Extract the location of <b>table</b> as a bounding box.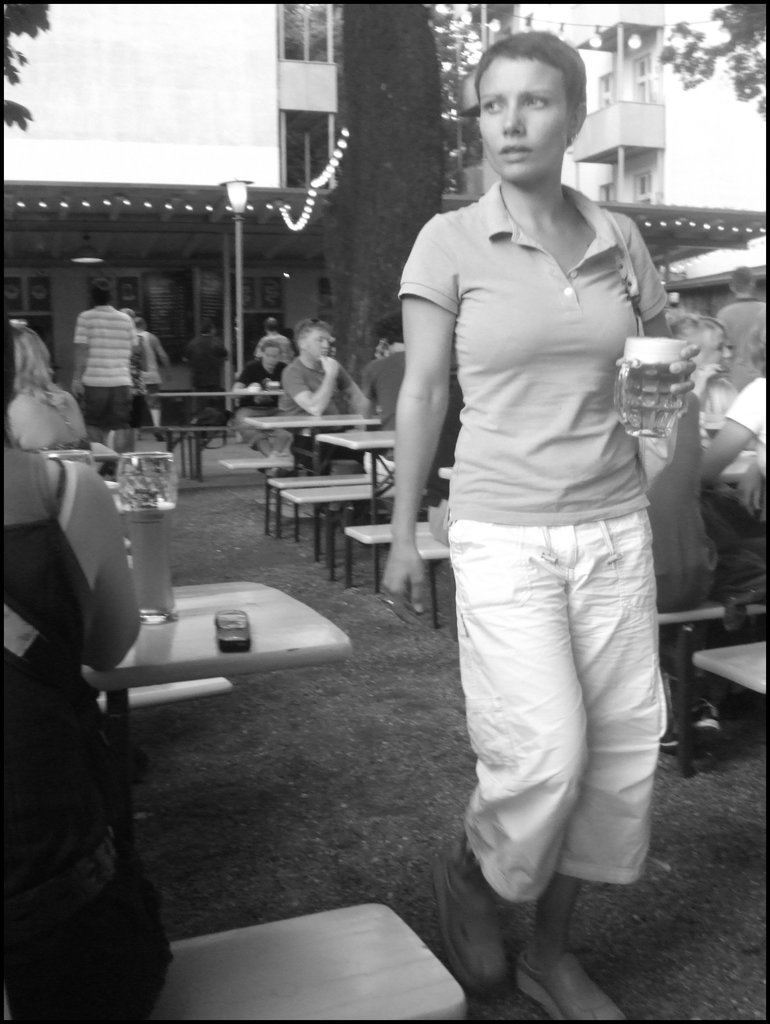
324, 418, 417, 587.
